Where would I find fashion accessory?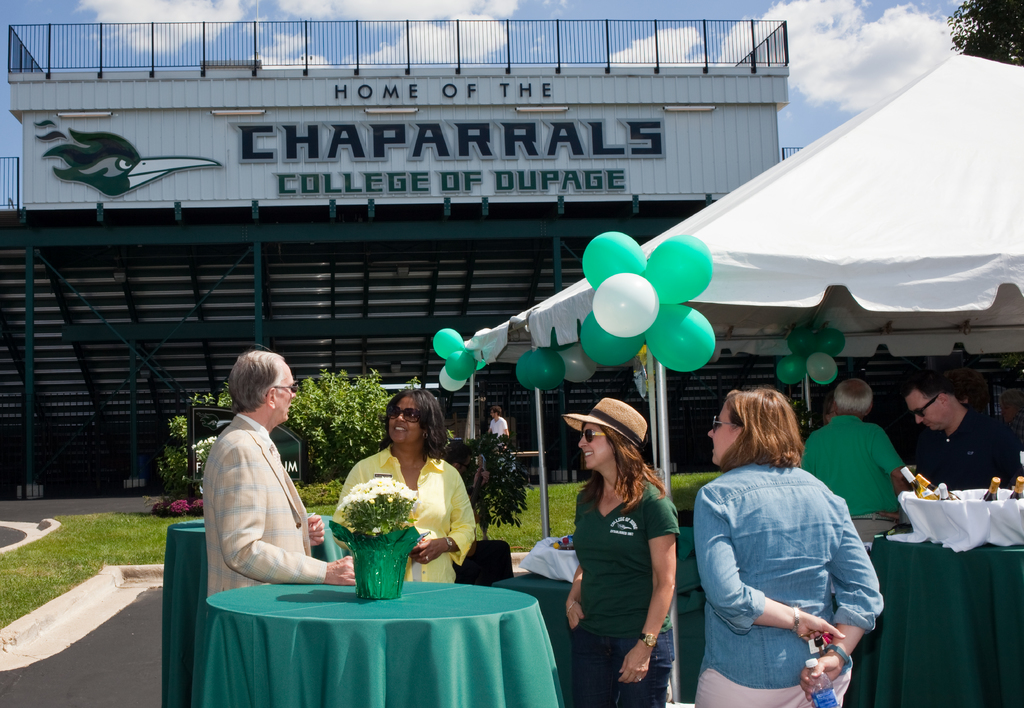
At [389,406,416,422].
